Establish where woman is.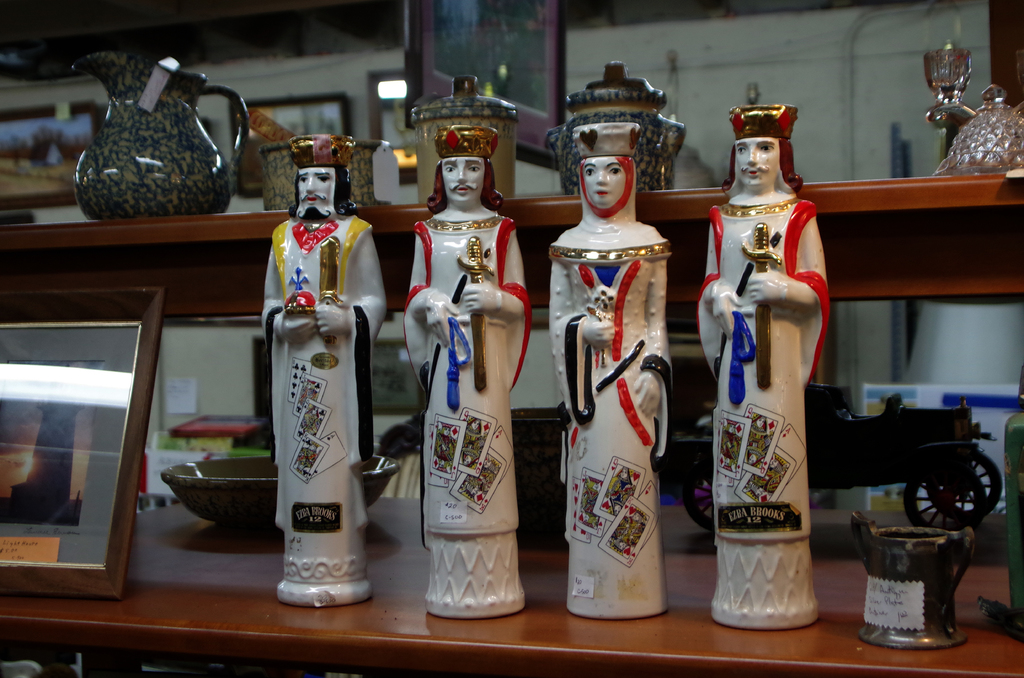
Established at (left=600, top=487, right=632, bottom=515).
